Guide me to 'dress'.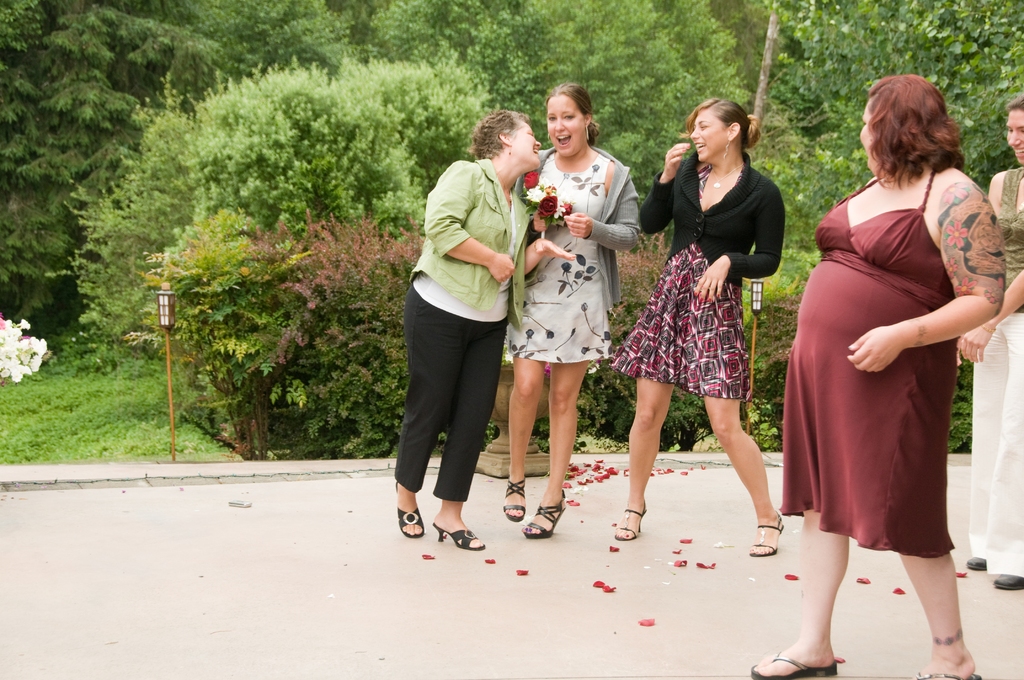
Guidance: x1=500, y1=151, x2=611, y2=364.
